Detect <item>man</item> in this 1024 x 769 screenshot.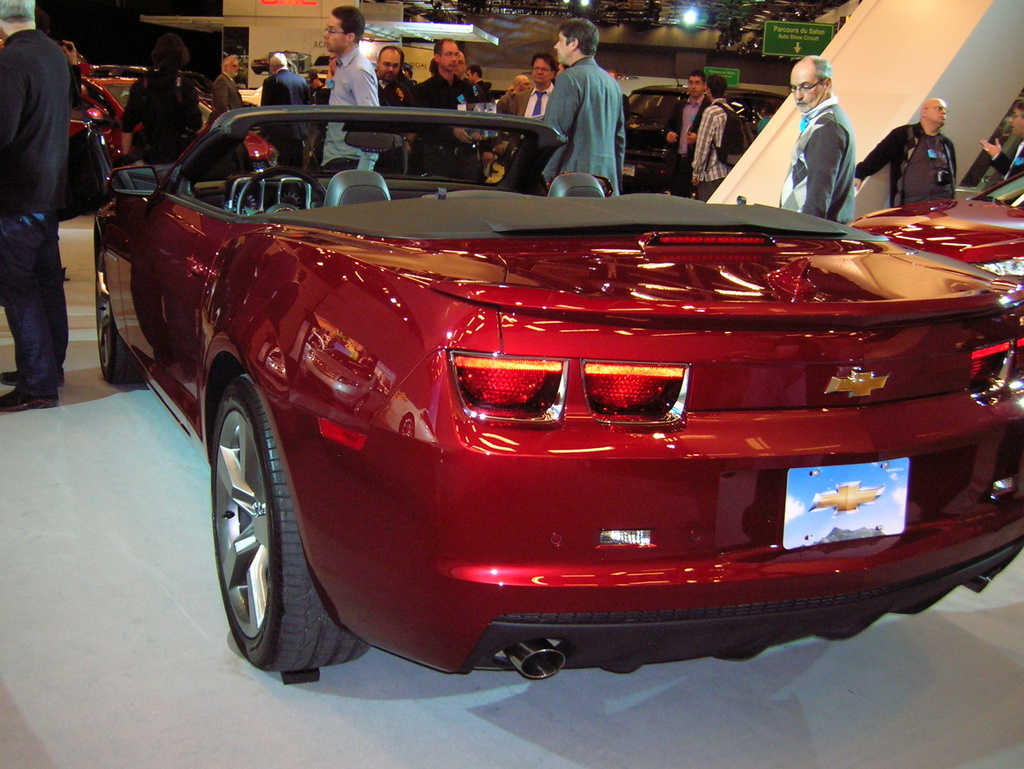
Detection: x1=207 y1=47 x2=255 y2=118.
